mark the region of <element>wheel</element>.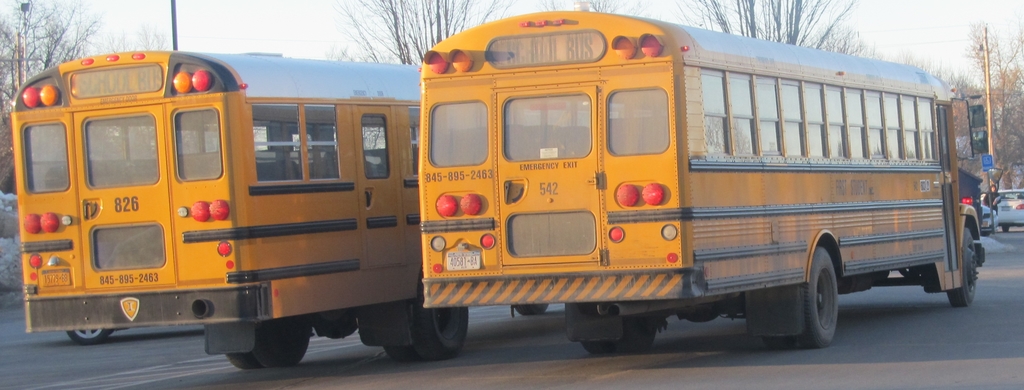
Region: 226, 351, 260, 371.
